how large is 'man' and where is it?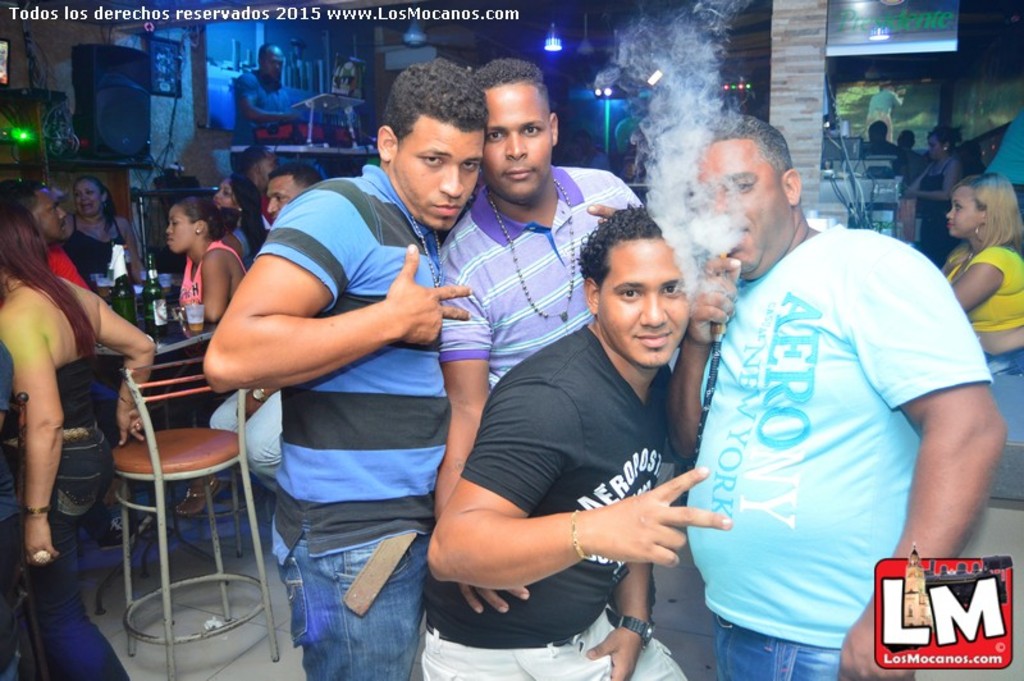
Bounding box: 209 61 477 680.
